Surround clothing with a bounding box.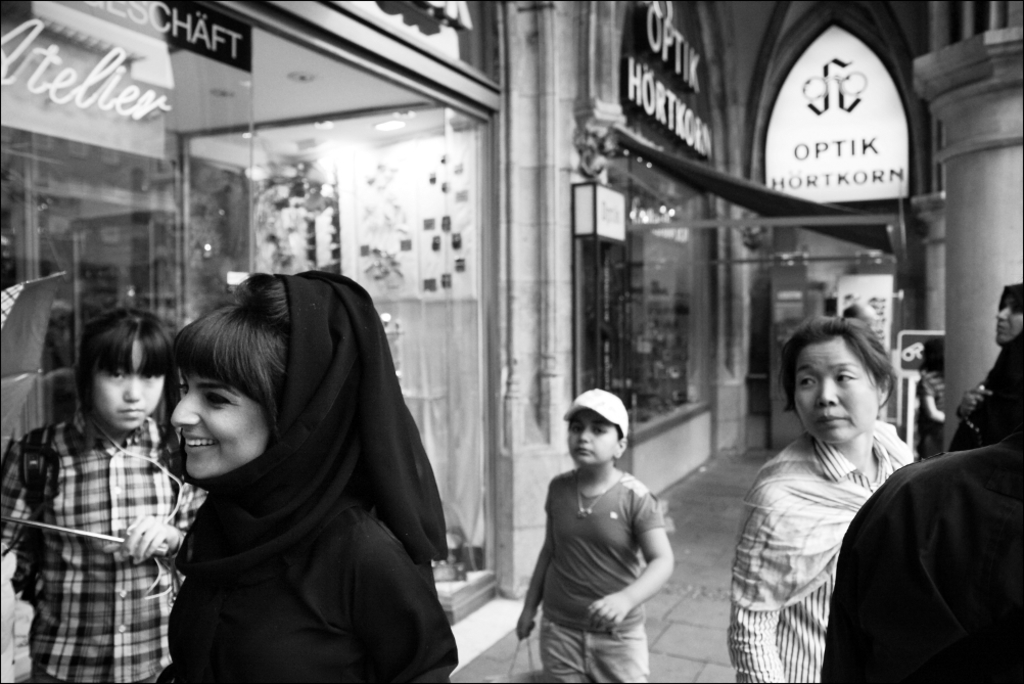
box(0, 408, 206, 683).
